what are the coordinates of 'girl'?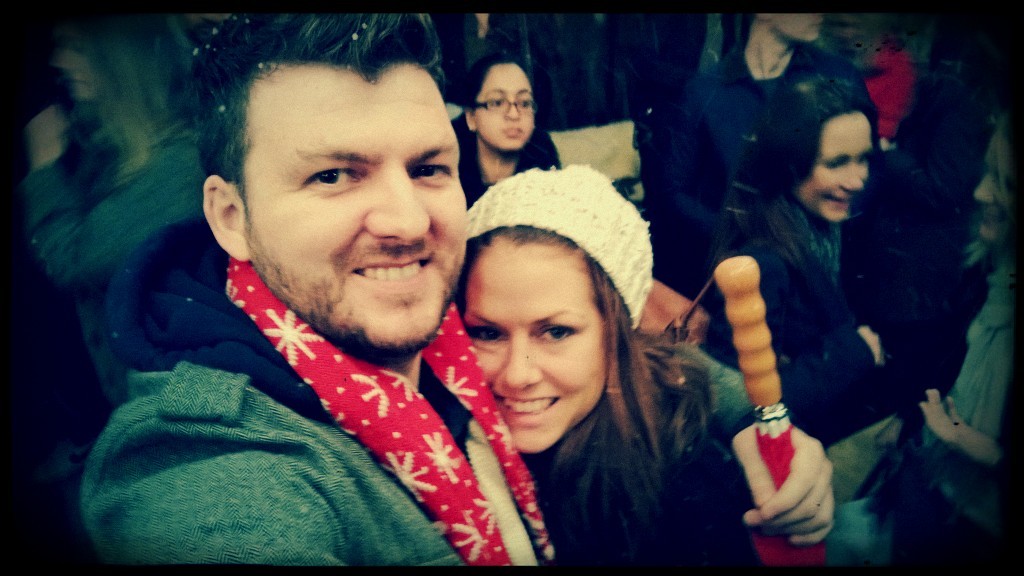
<bbox>700, 82, 902, 501</bbox>.
